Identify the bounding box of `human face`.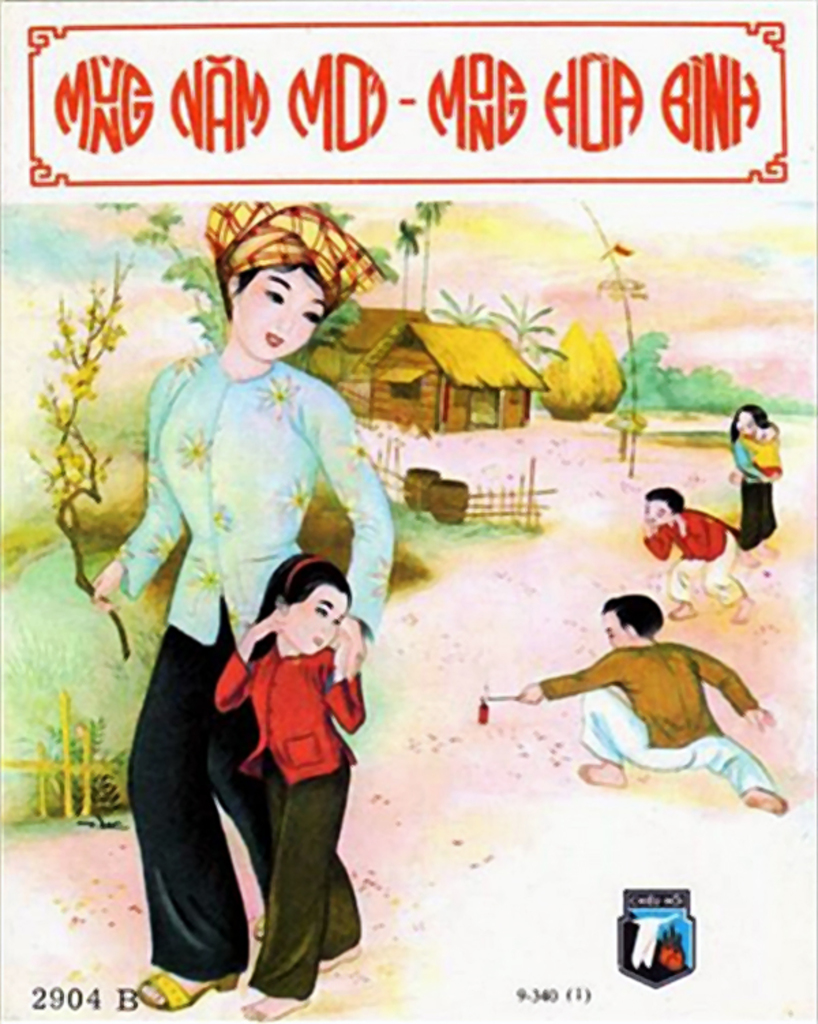
x1=289, y1=589, x2=352, y2=652.
